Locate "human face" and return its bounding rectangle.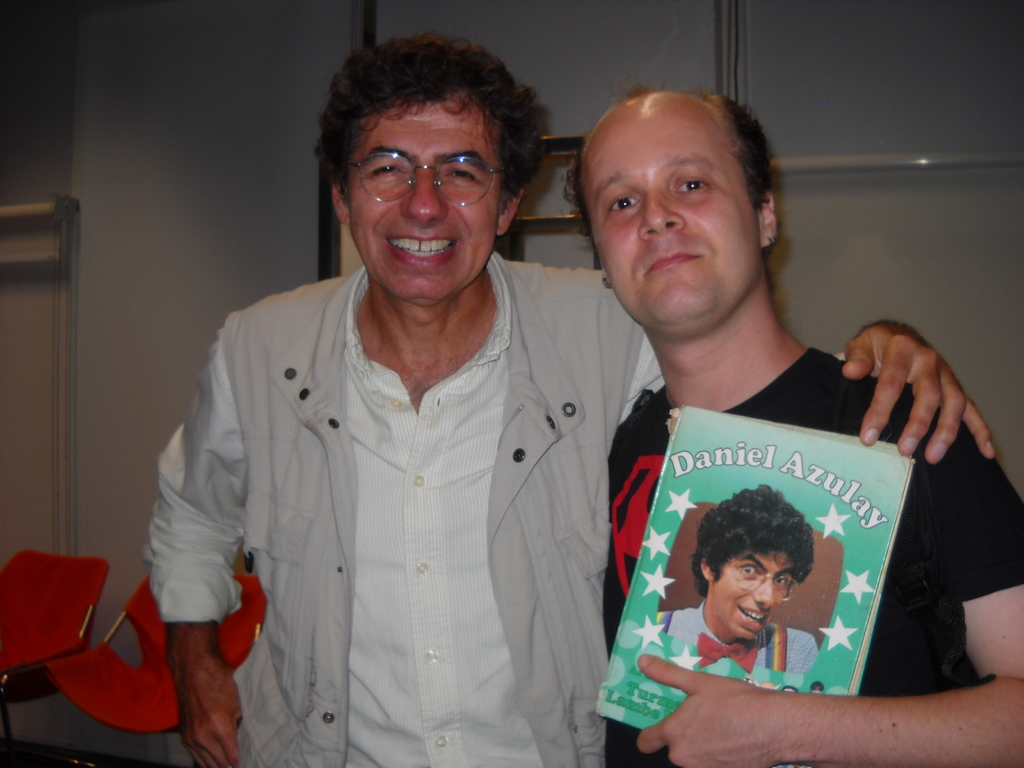
[583,109,759,336].
